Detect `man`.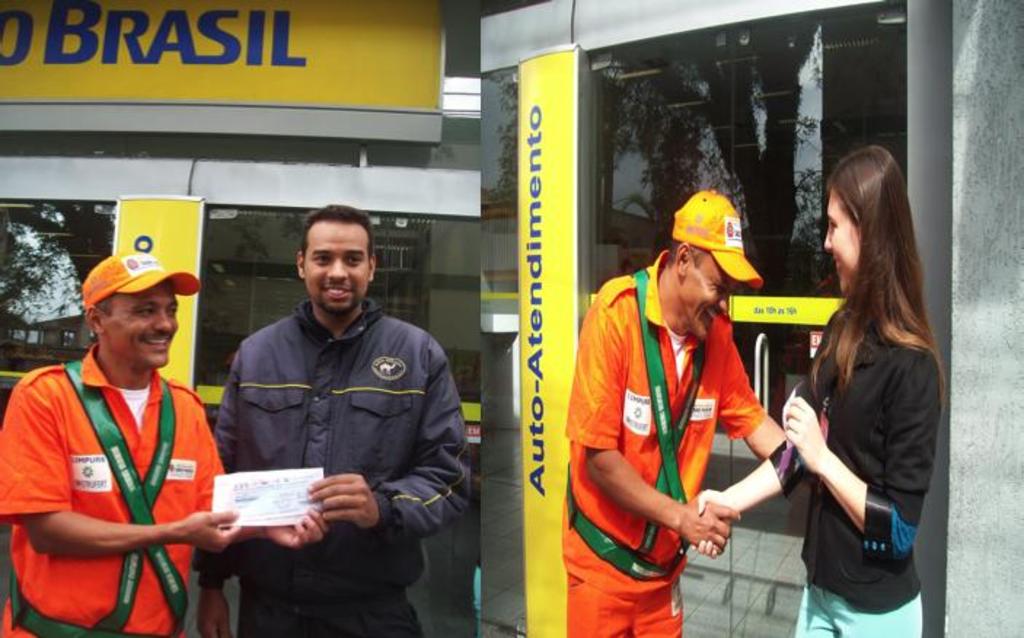
Detected at detection(0, 253, 335, 637).
